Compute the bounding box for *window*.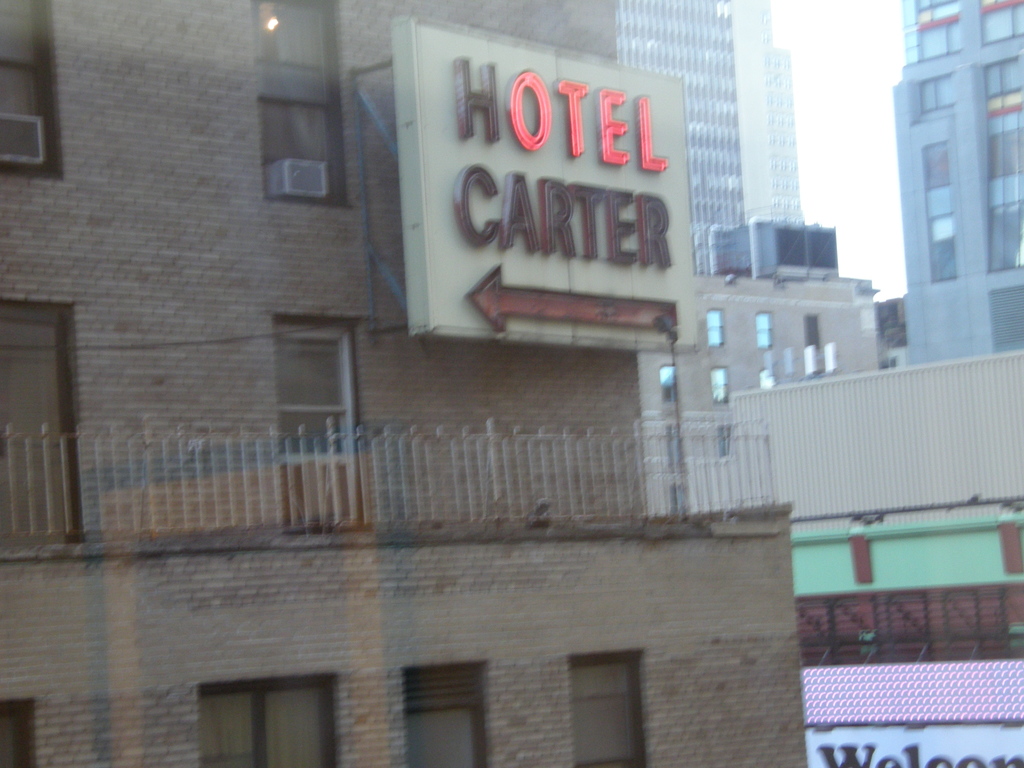
0/0/64/177.
